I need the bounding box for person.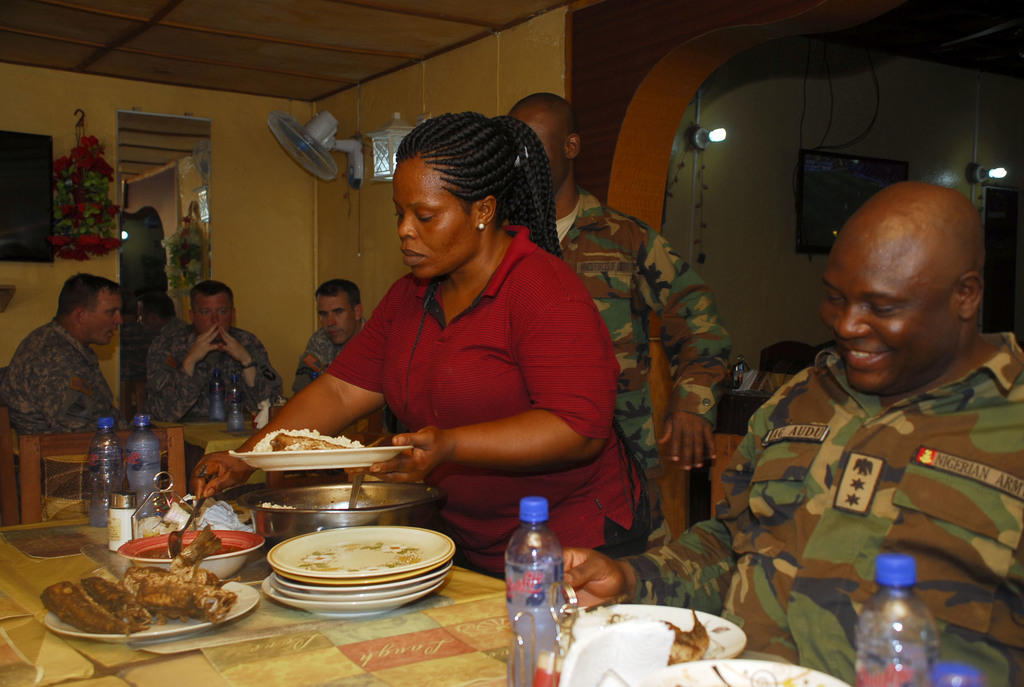
Here it is: x1=509, y1=95, x2=737, y2=546.
